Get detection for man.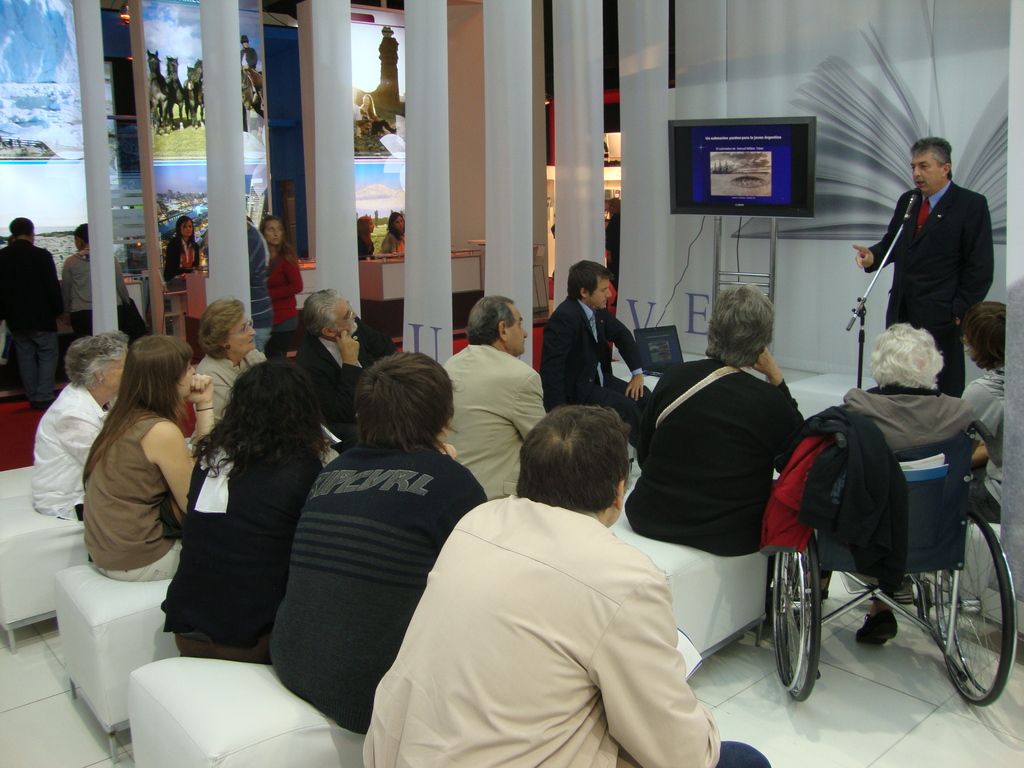
Detection: bbox(536, 264, 657, 440).
